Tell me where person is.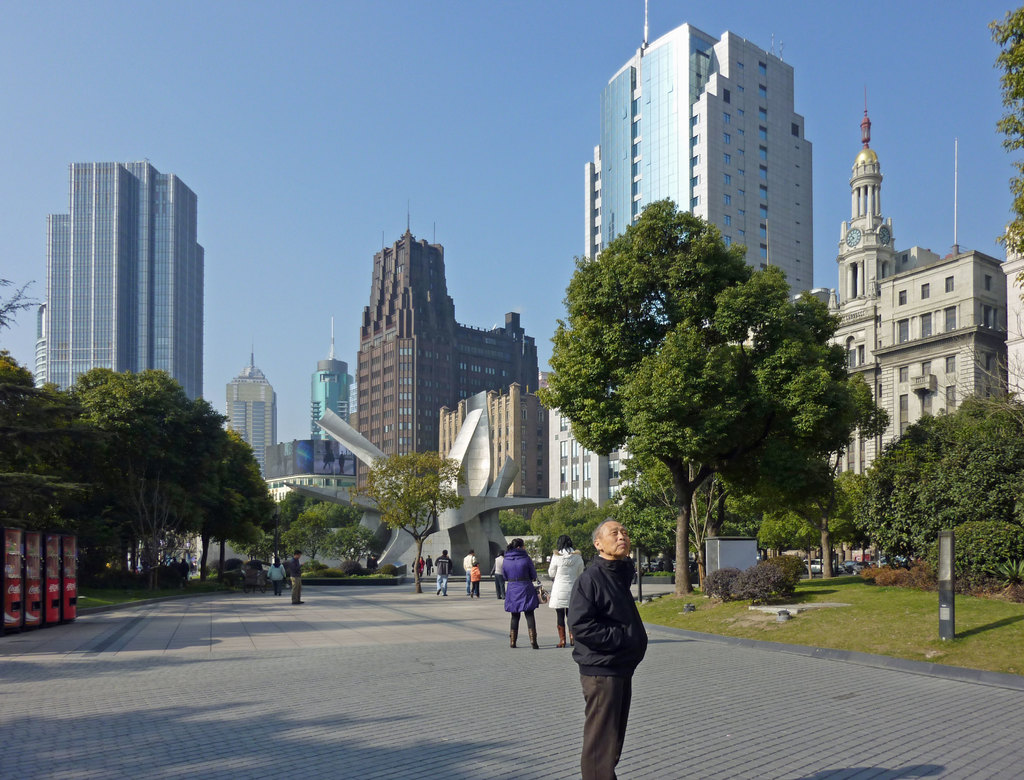
person is at [left=495, top=550, right=507, bottom=598].
